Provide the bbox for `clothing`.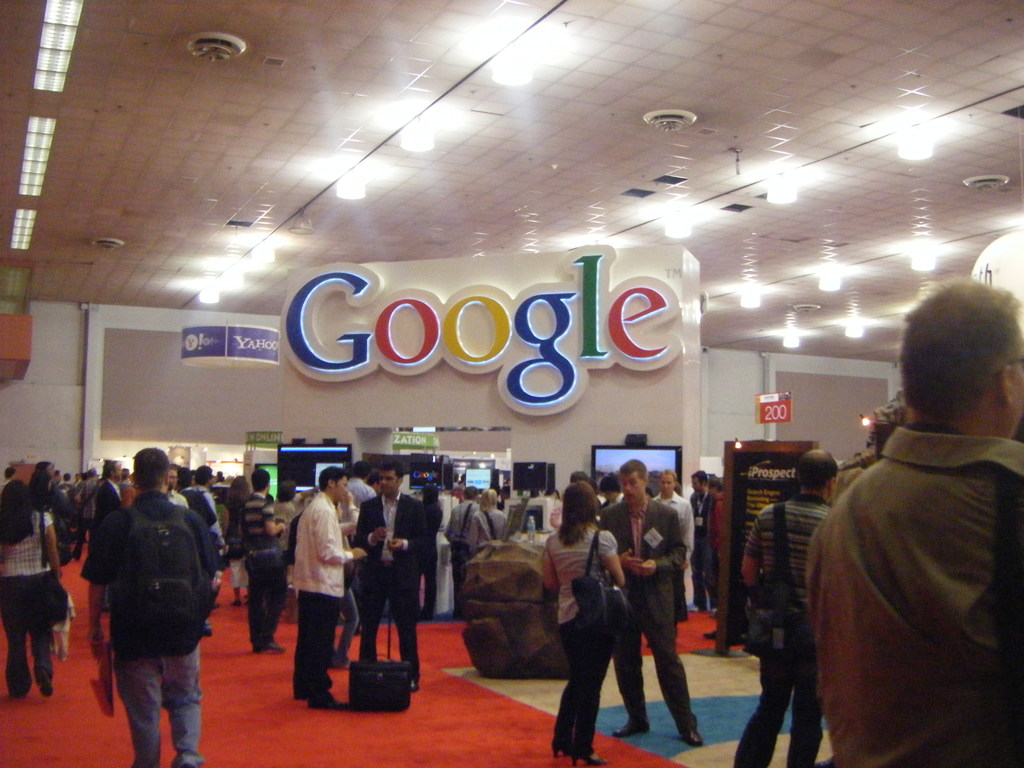
crop(551, 527, 611, 613).
